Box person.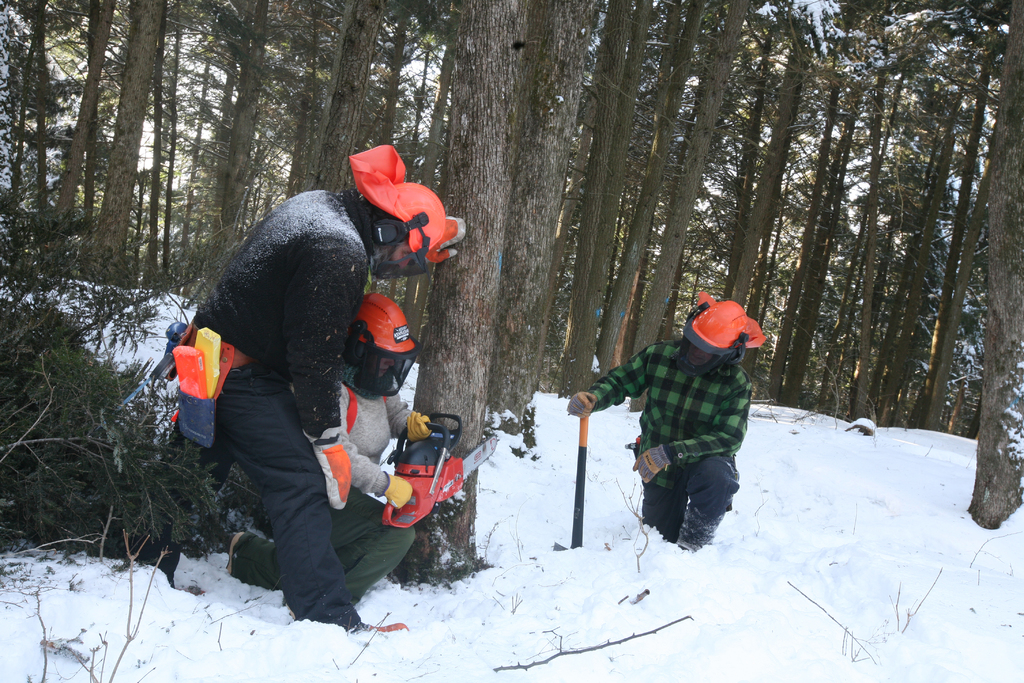
l=226, t=292, r=419, b=597.
